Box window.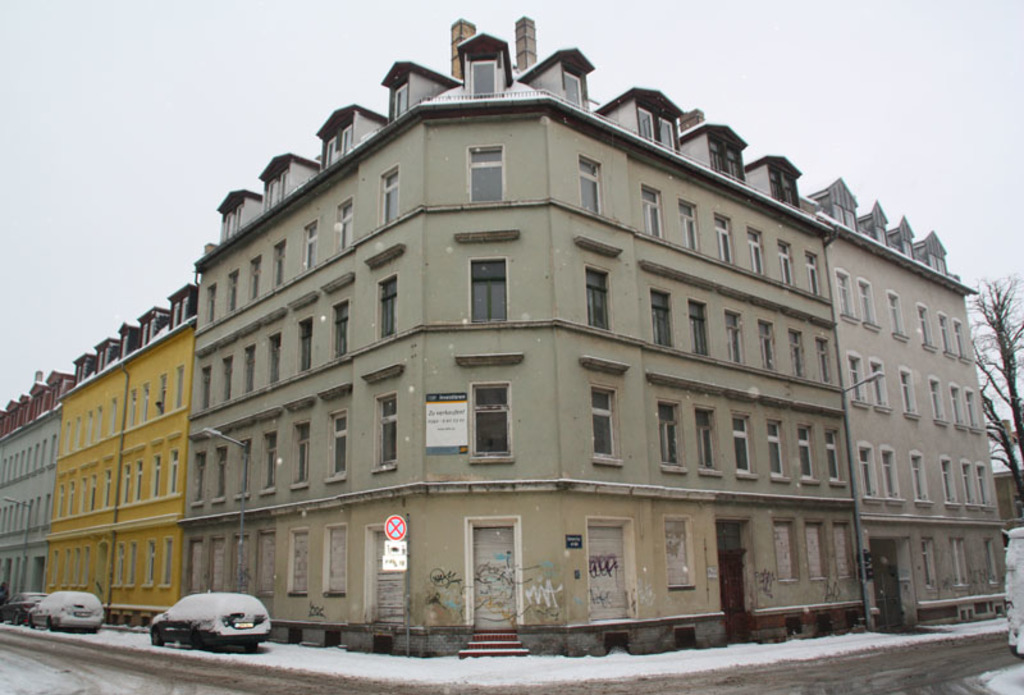
{"x1": 591, "y1": 388, "x2": 617, "y2": 461}.
